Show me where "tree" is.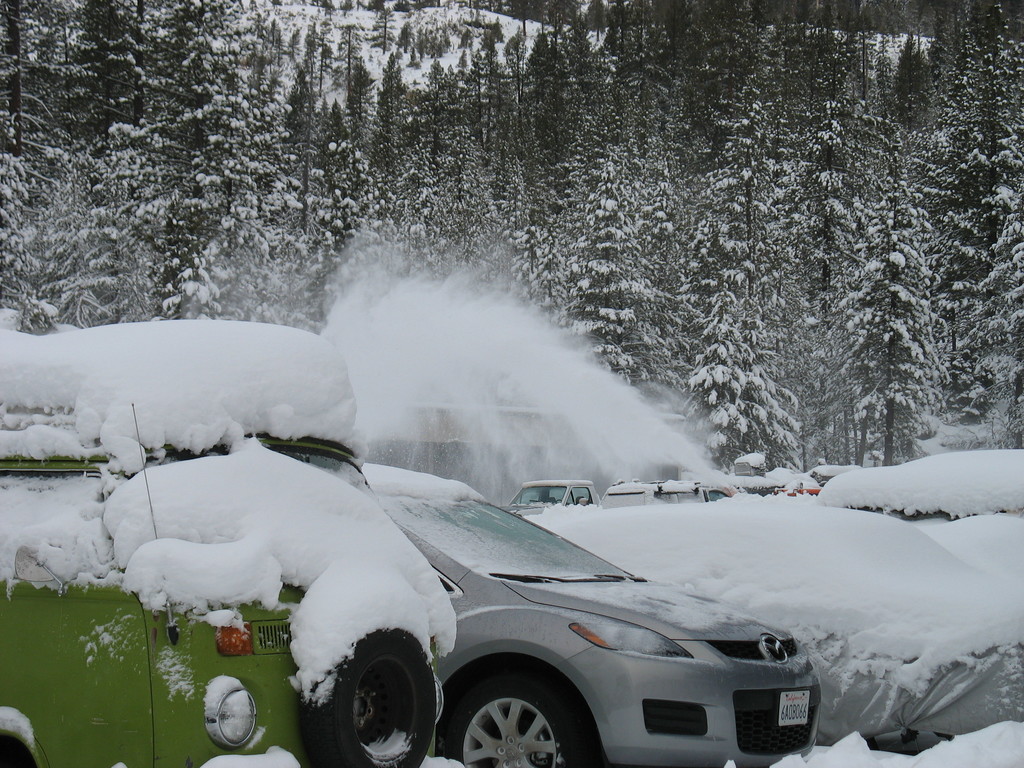
"tree" is at {"x1": 308, "y1": 97, "x2": 347, "y2": 193}.
